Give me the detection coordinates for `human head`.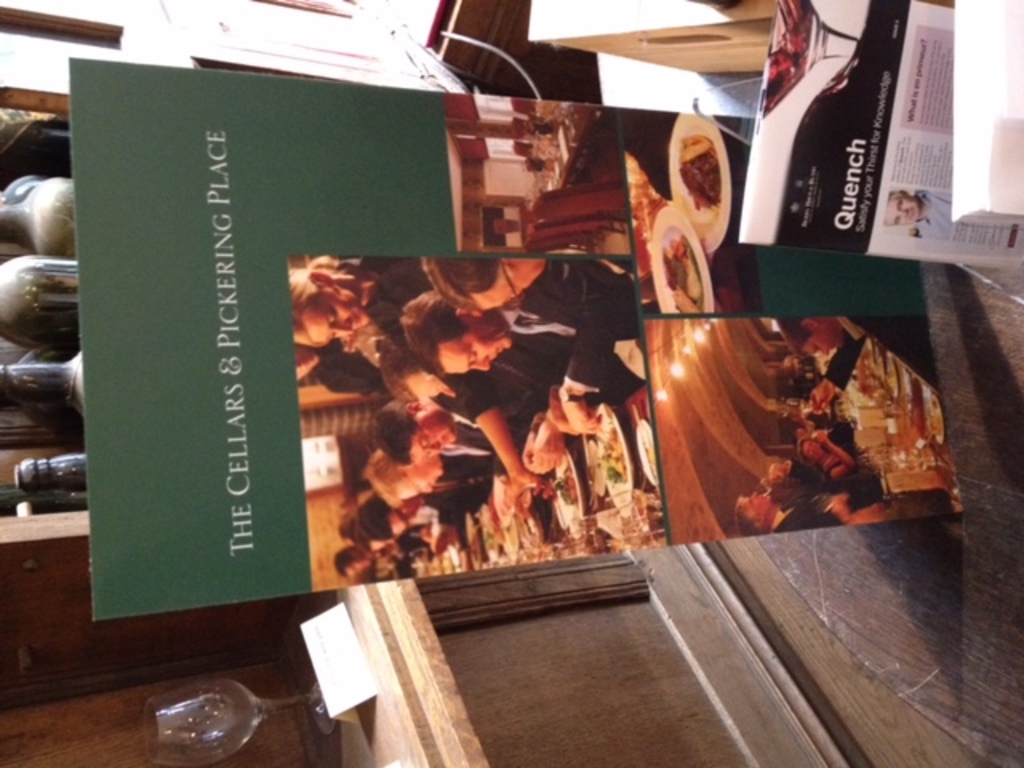
rect(358, 493, 422, 544).
